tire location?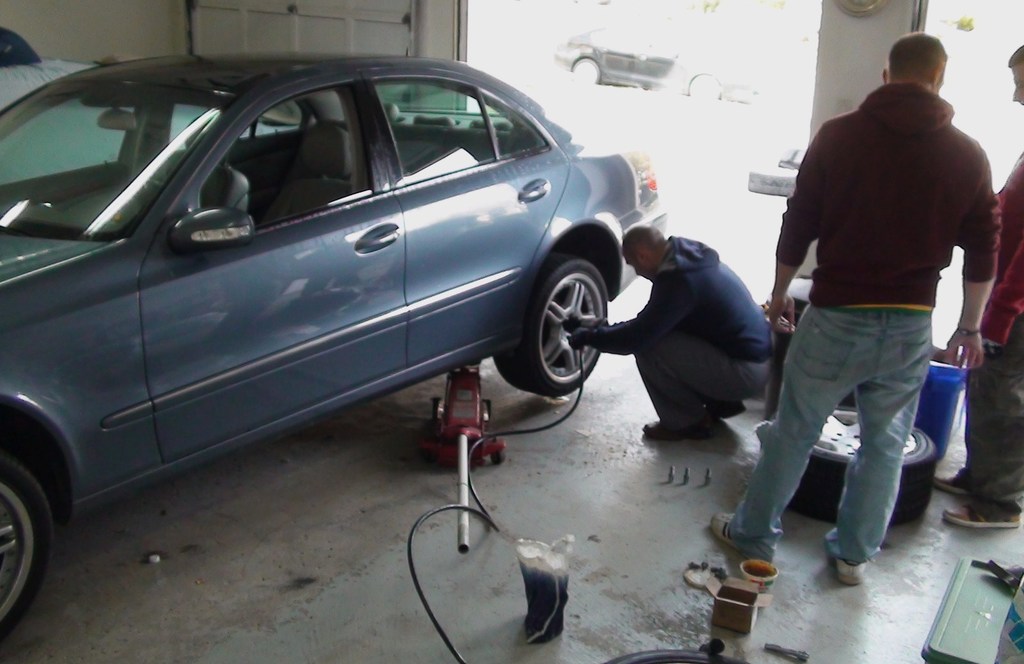
box(520, 250, 597, 412)
